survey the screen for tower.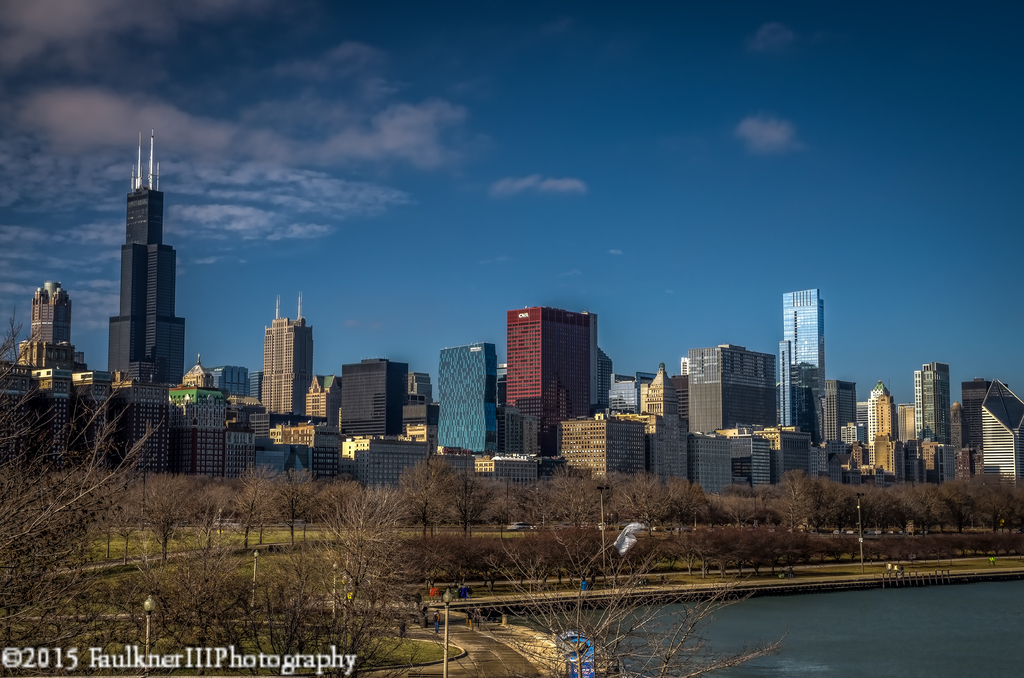
Survey found: select_region(257, 287, 317, 414).
